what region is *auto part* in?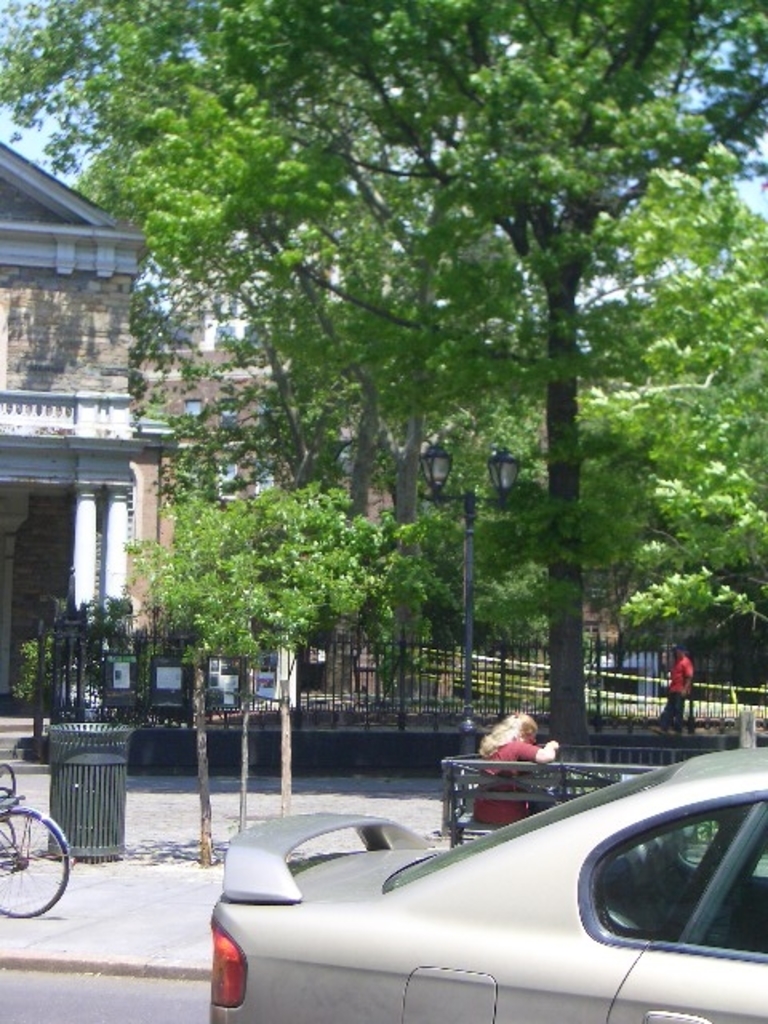
[x1=5, y1=810, x2=78, y2=925].
